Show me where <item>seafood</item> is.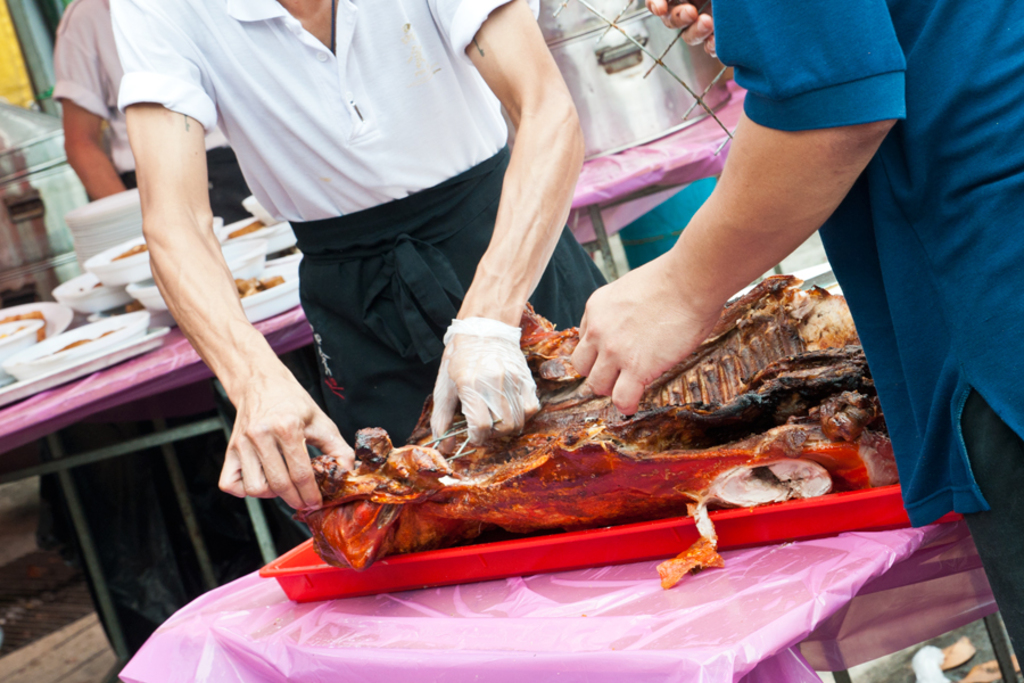
<item>seafood</item> is at <bbox>289, 269, 899, 571</bbox>.
